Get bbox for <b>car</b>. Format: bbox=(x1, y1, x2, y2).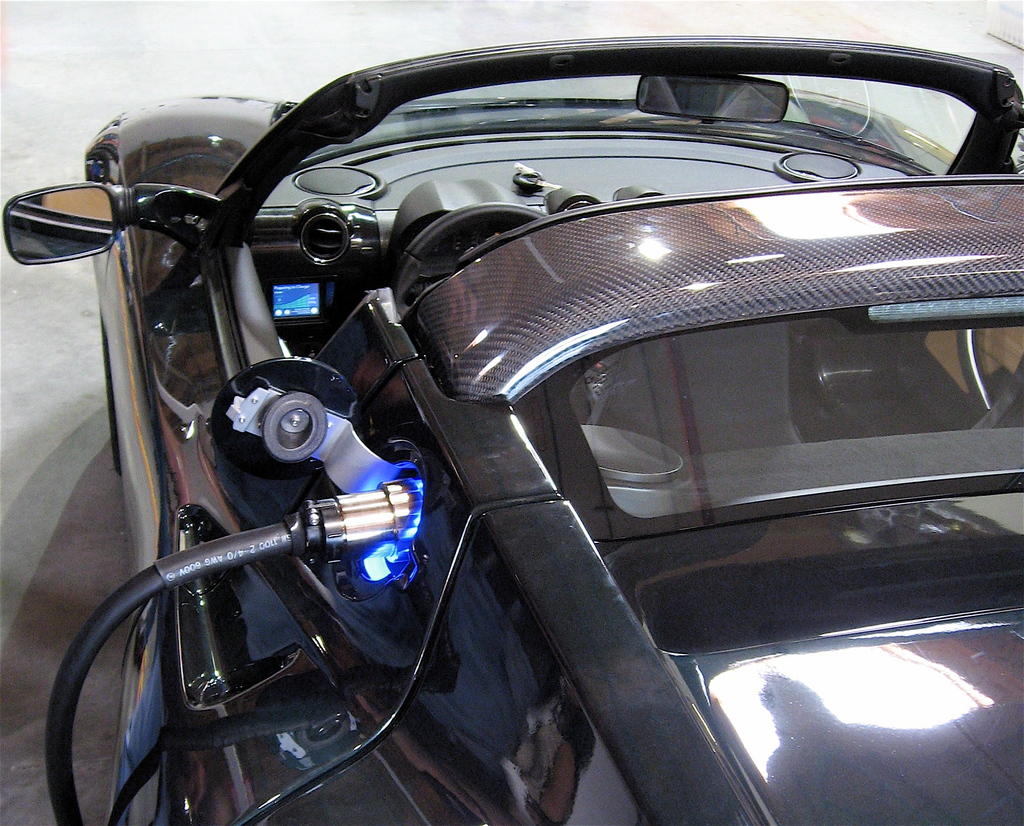
bbox=(0, 38, 1023, 825).
